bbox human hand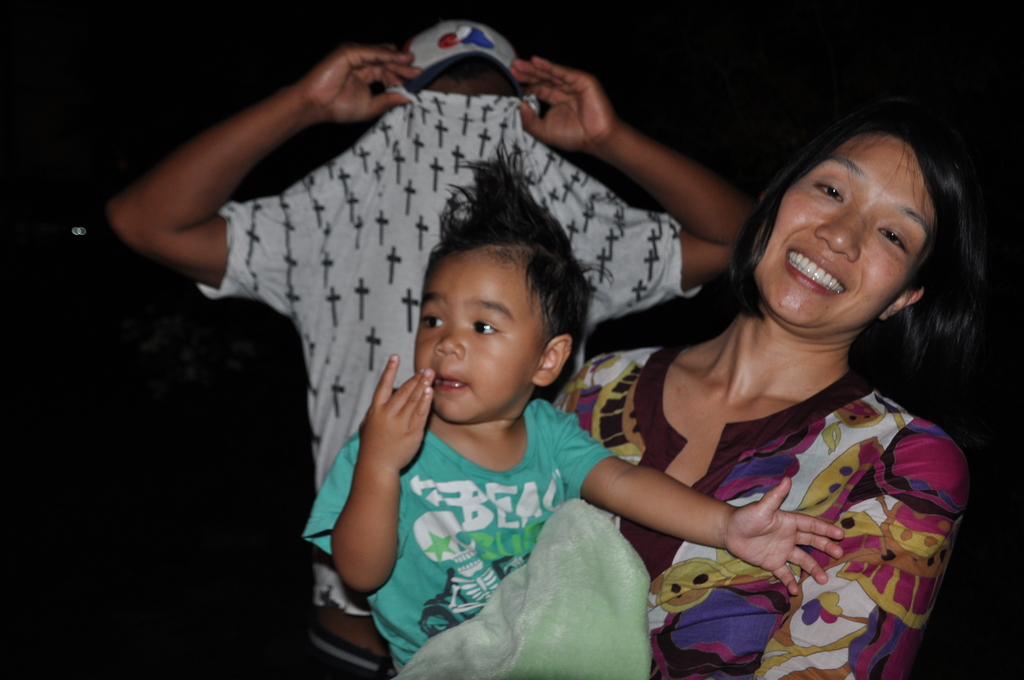
[left=342, top=356, right=435, bottom=544]
